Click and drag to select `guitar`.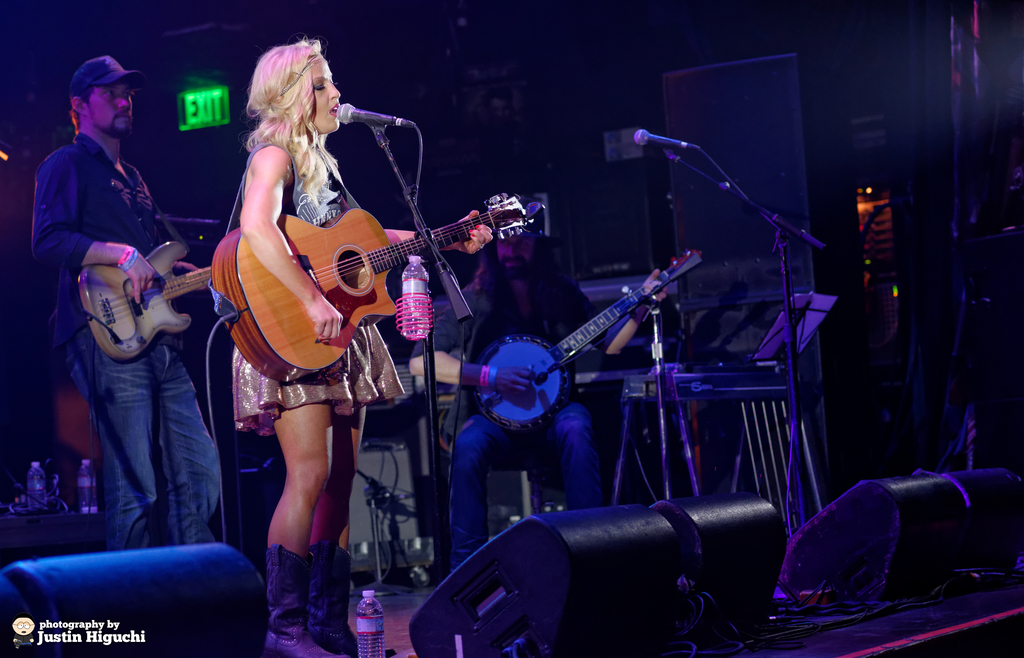
Selection: [left=217, top=188, right=538, bottom=381].
